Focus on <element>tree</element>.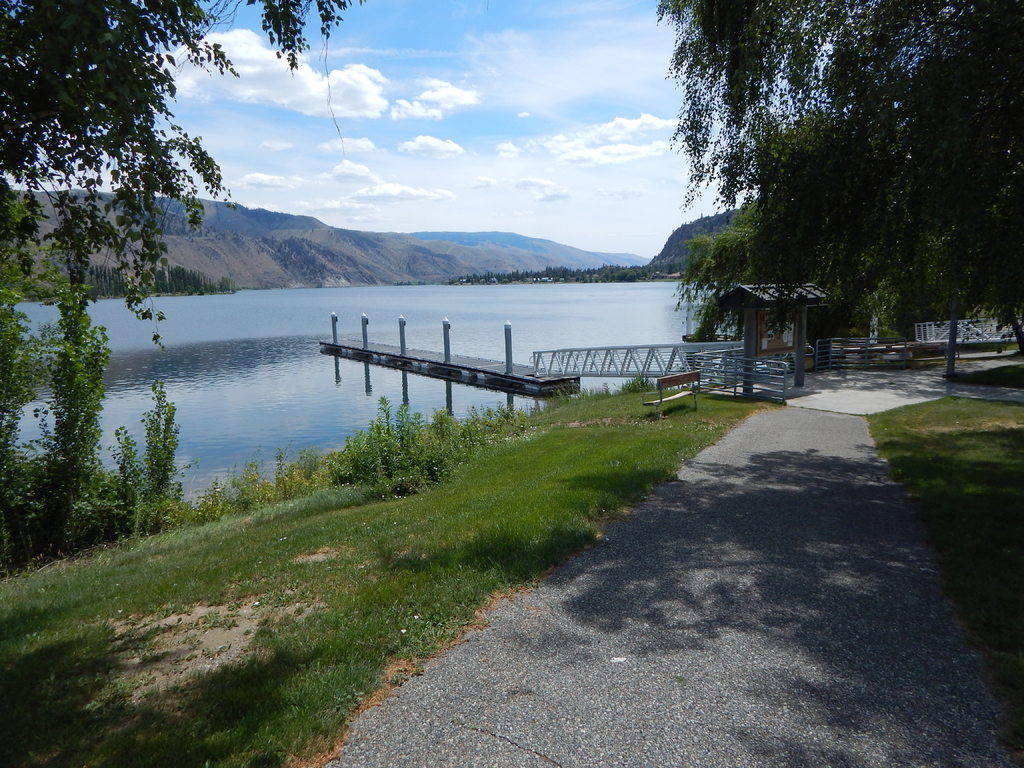
Focused at <box>0,209,184,564</box>.
